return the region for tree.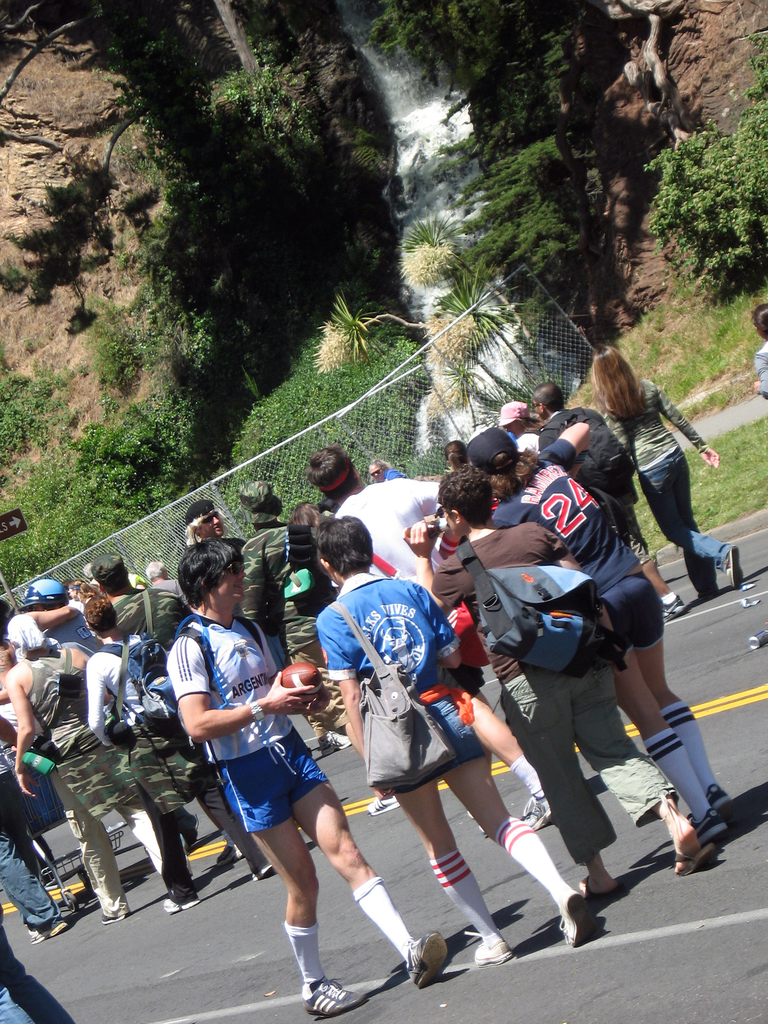
x1=642, y1=16, x2=767, y2=298.
